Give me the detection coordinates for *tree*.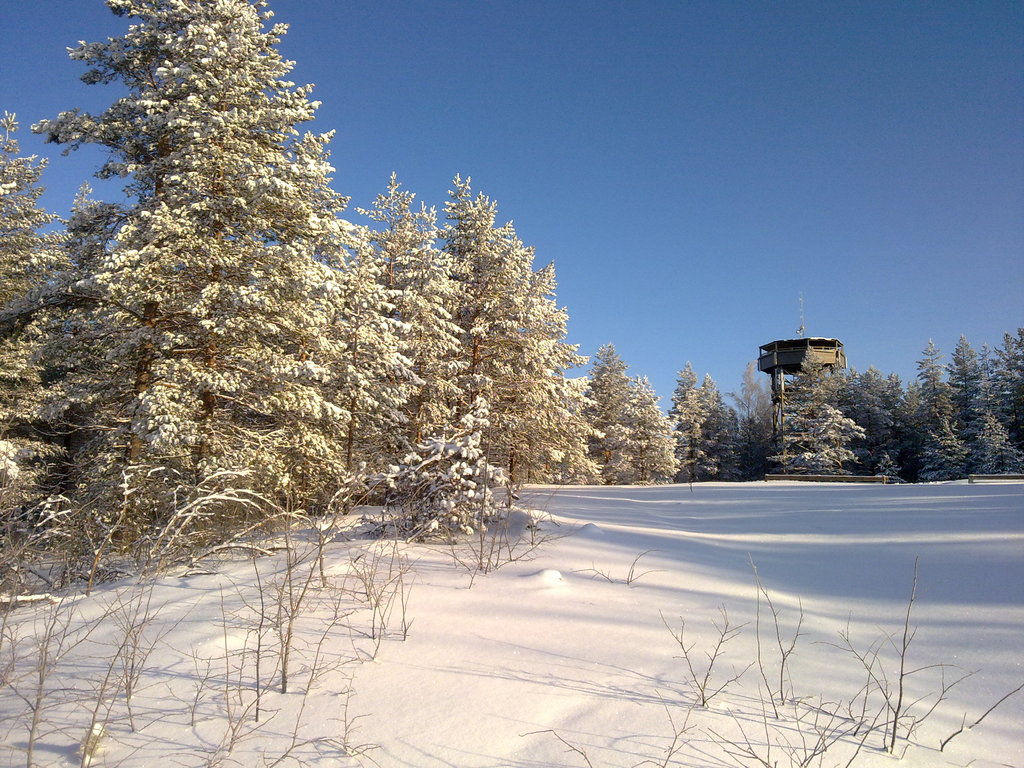
0/0/607/648.
